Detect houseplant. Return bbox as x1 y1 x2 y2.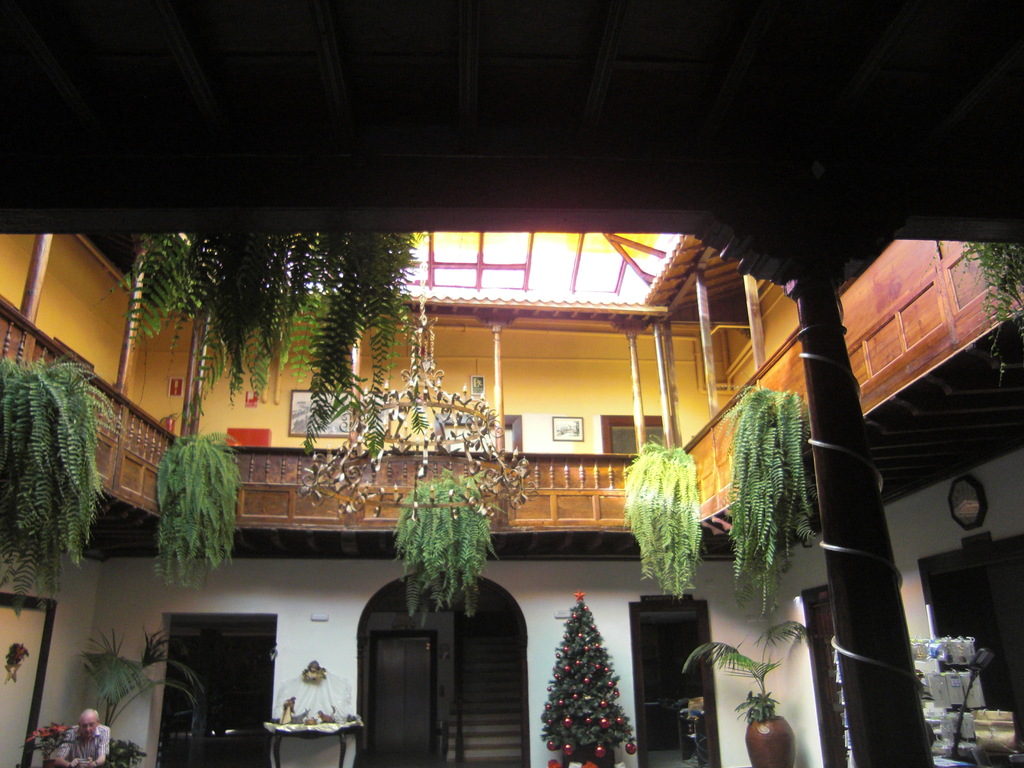
682 652 806 767.
